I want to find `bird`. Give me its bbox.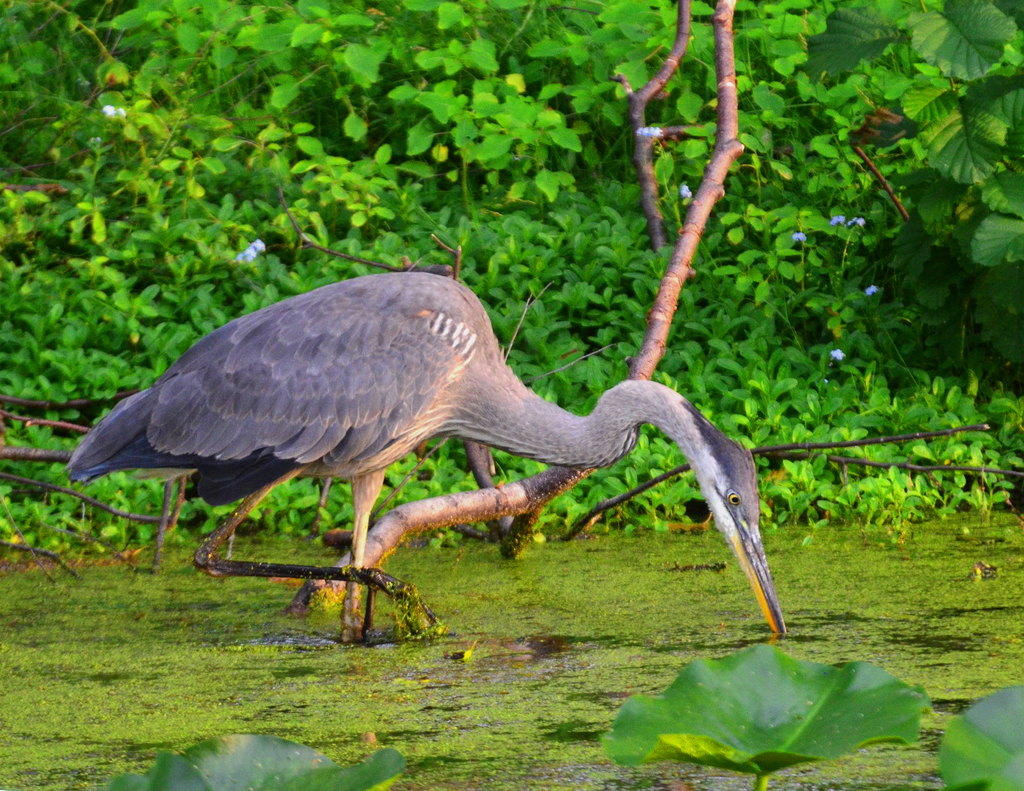
[left=87, top=280, right=778, bottom=660].
